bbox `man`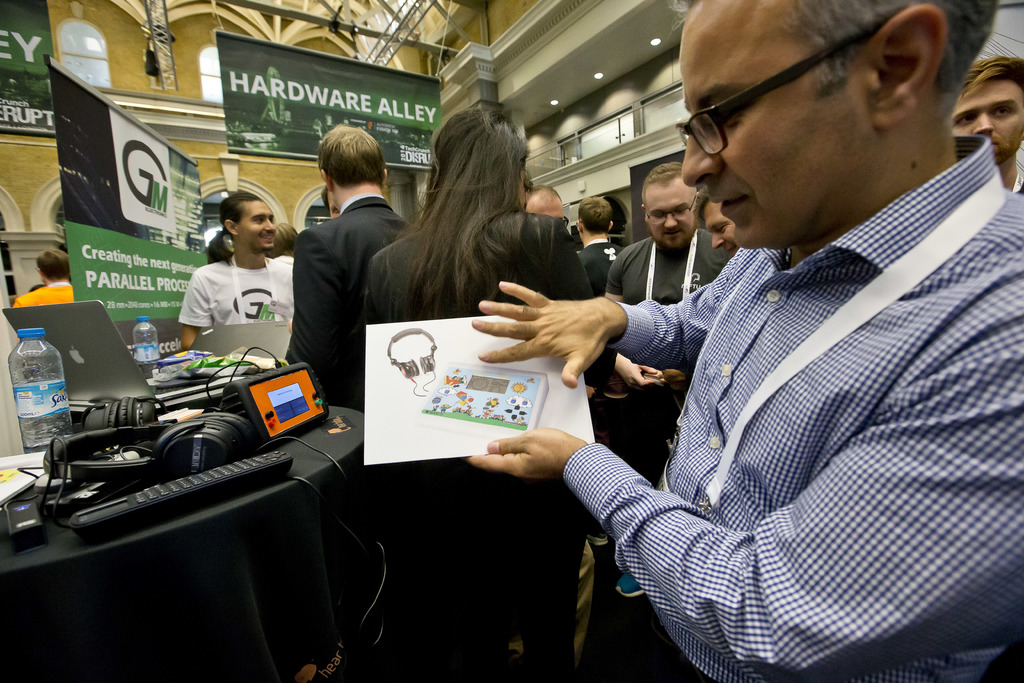
Rect(952, 54, 1023, 199)
